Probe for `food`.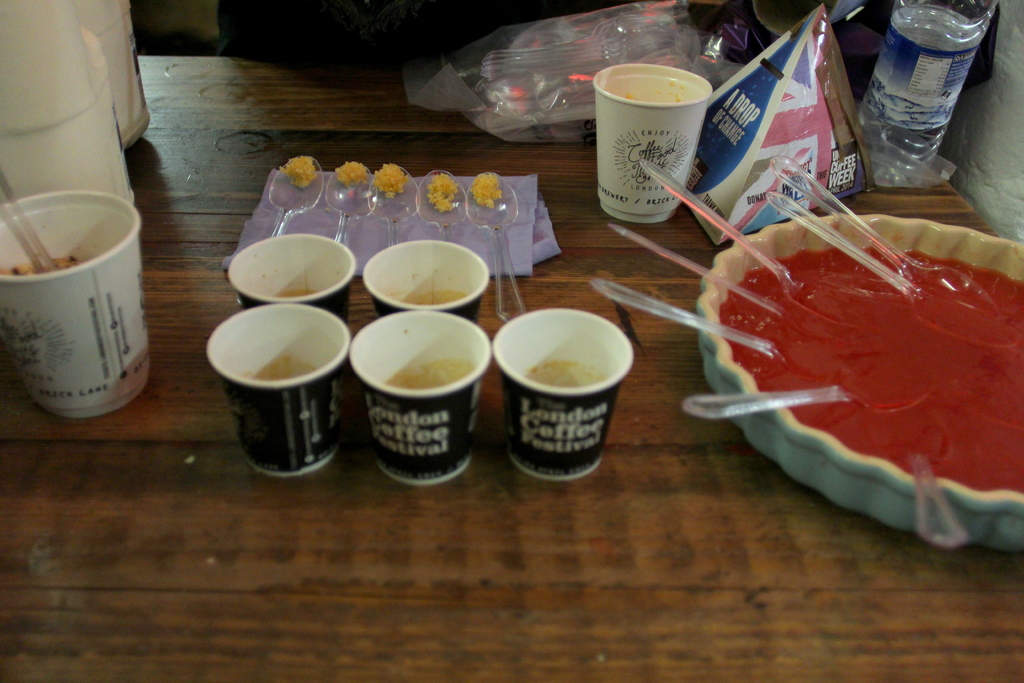
Probe result: 698, 191, 1023, 513.
